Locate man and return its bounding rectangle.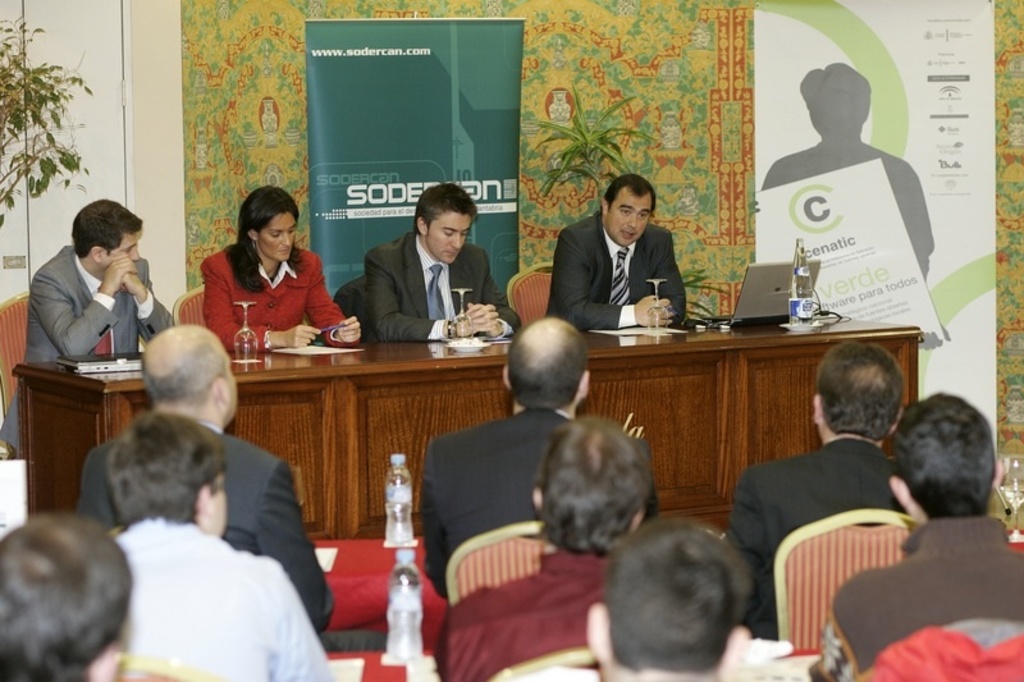
box=[0, 509, 134, 681].
